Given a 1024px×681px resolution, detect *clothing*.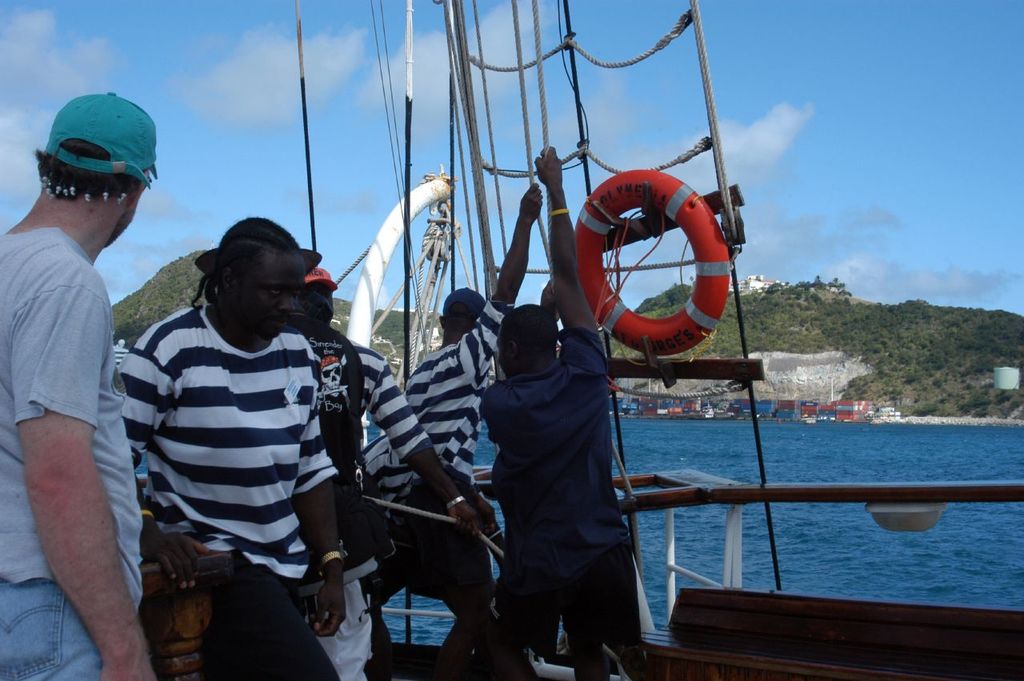
(96,216,374,651).
